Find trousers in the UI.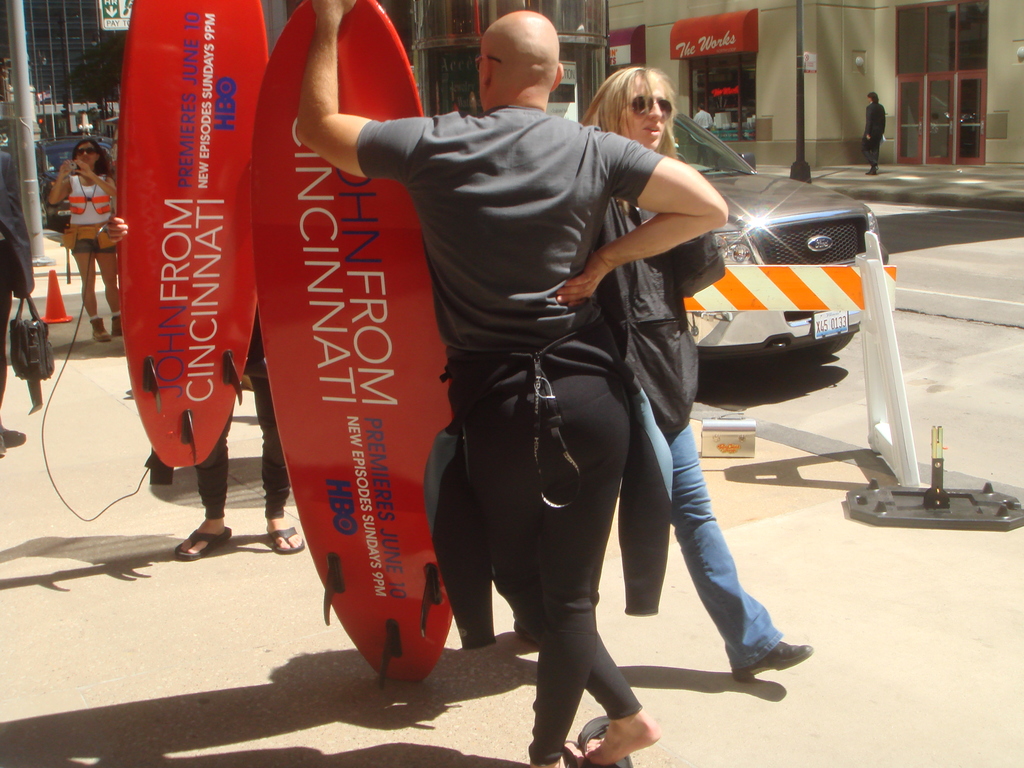
UI element at {"x1": 694, "y1": 140, "x2": 709, "y2": 165}.
